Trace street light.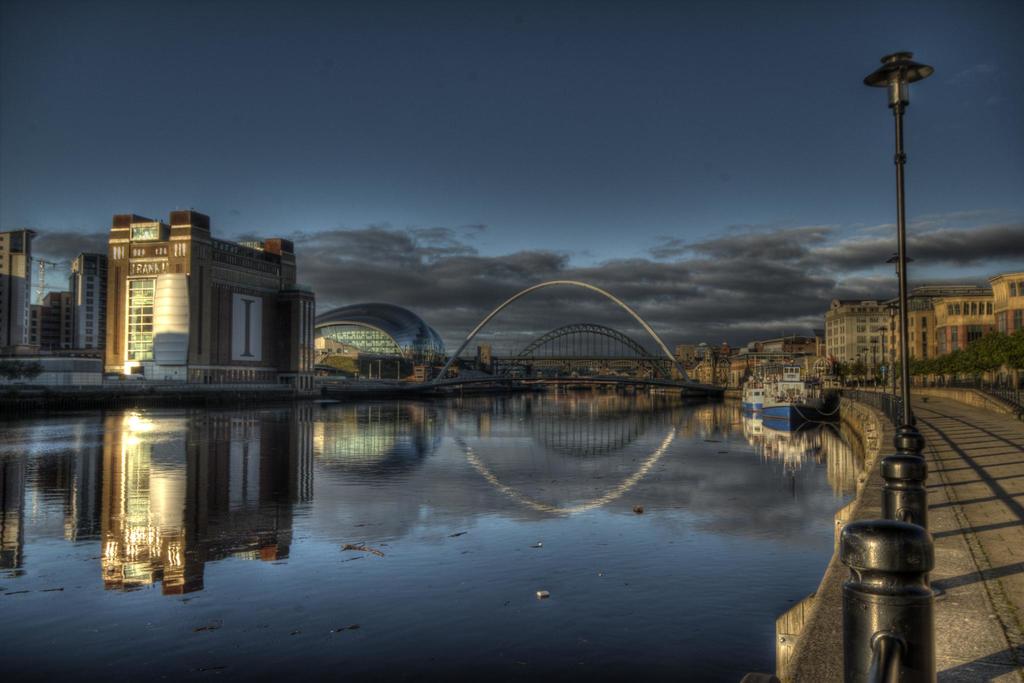
Traced to rect(874, 321, 888, 386).
